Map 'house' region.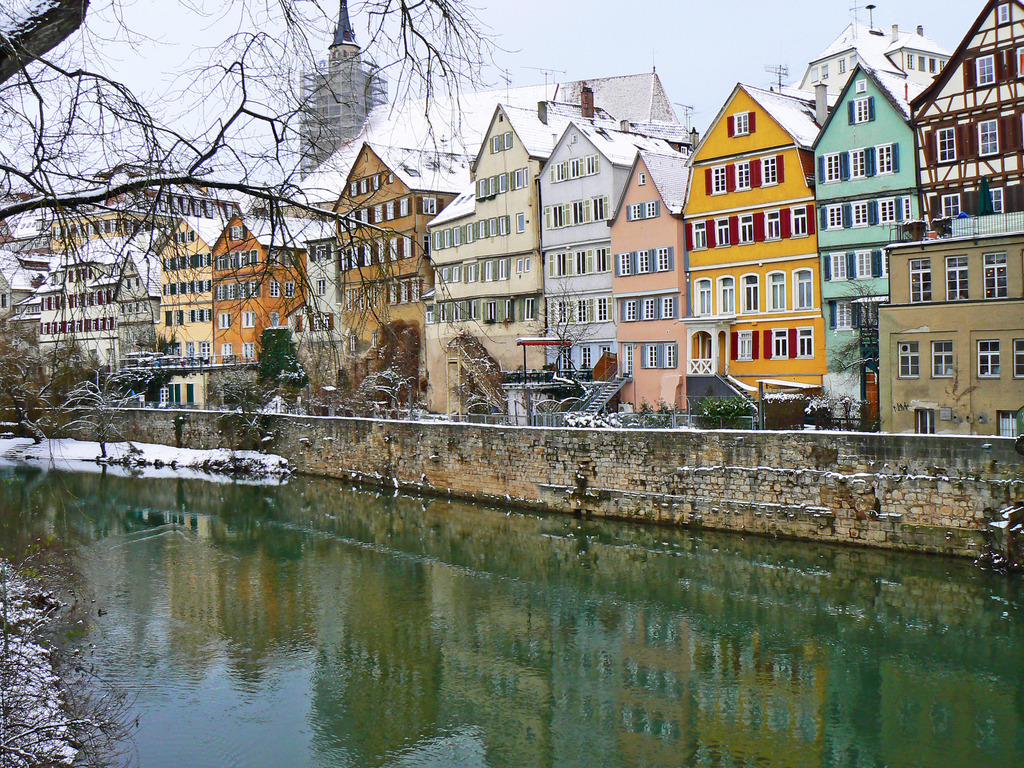
Mapped to bbox=(339, 150, 468, 338).
